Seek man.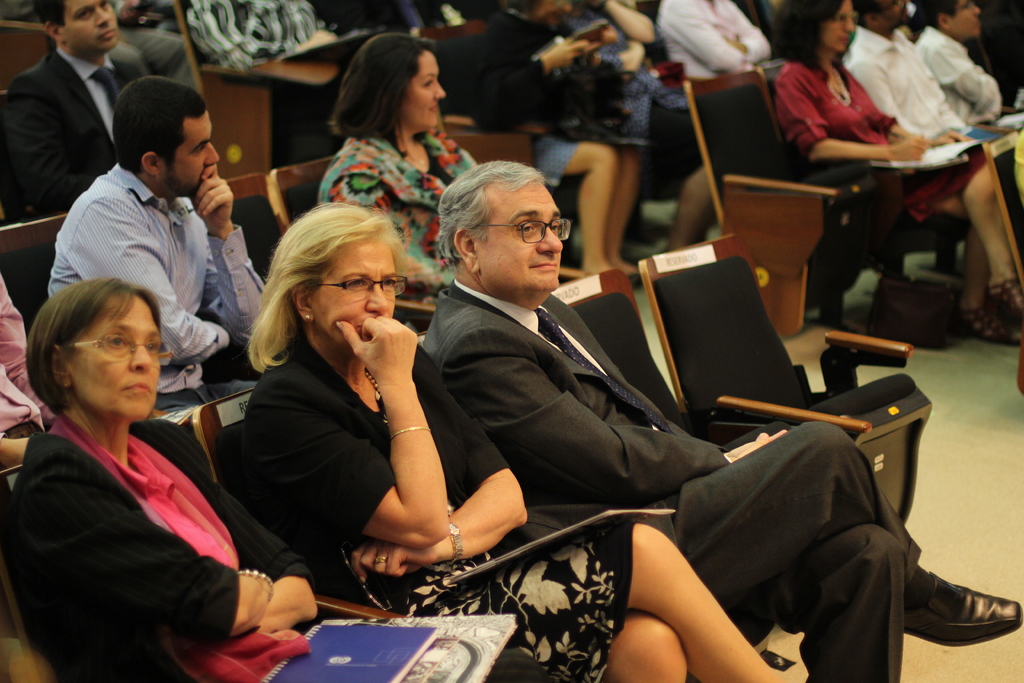
(842,0,1023,241).
